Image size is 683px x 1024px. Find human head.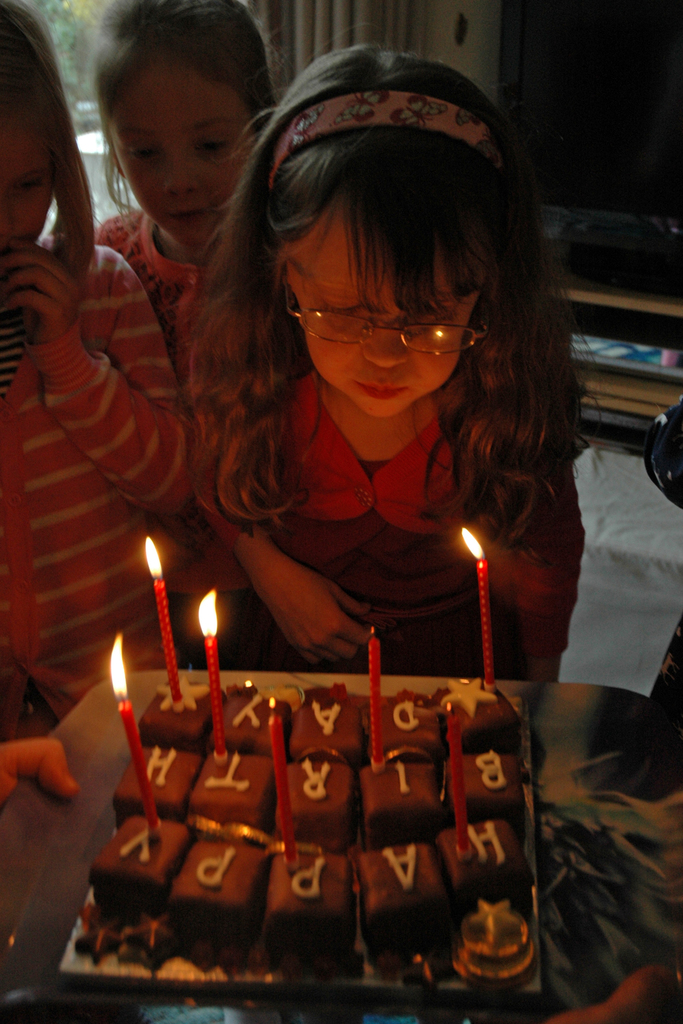
[x1=258, y1=43, x2=517, y2=419].
